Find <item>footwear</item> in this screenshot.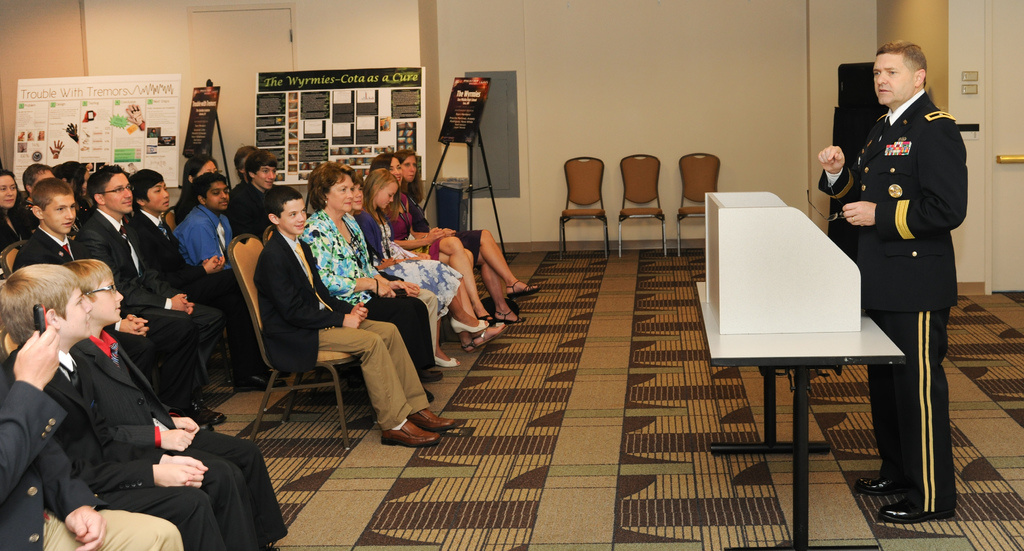
The bounding box for <item>footwear</item> is [left=232, top=372, right=271, bottom=390].
